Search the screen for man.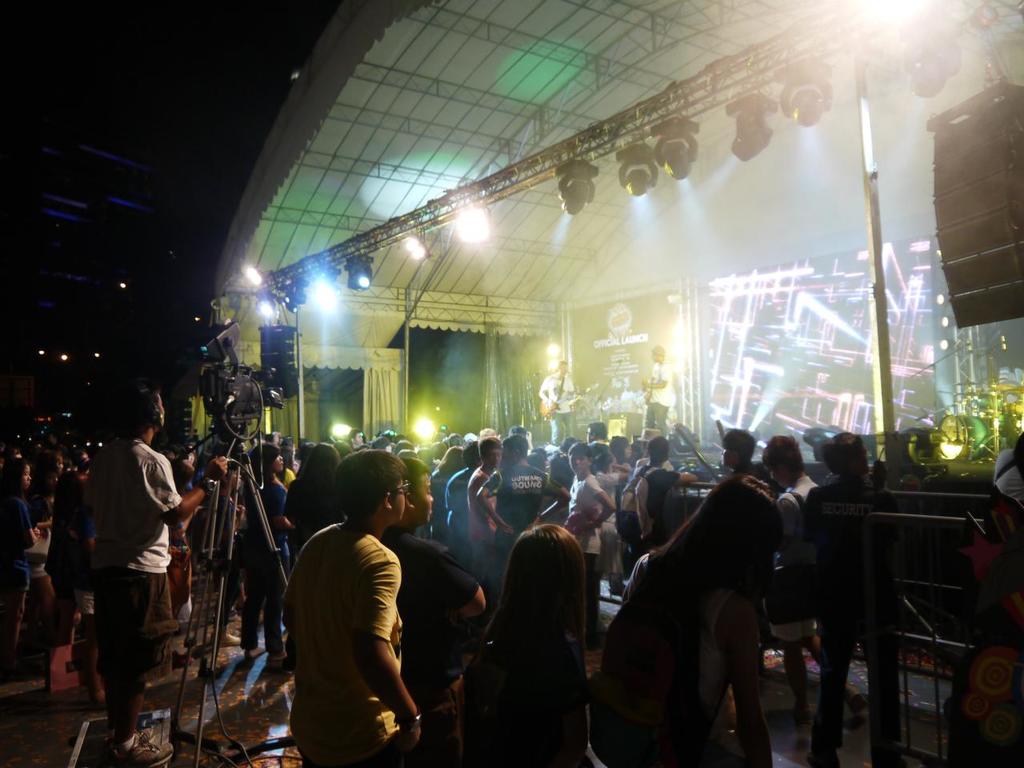
Found at bbox=[566, 438, 614, 646].
